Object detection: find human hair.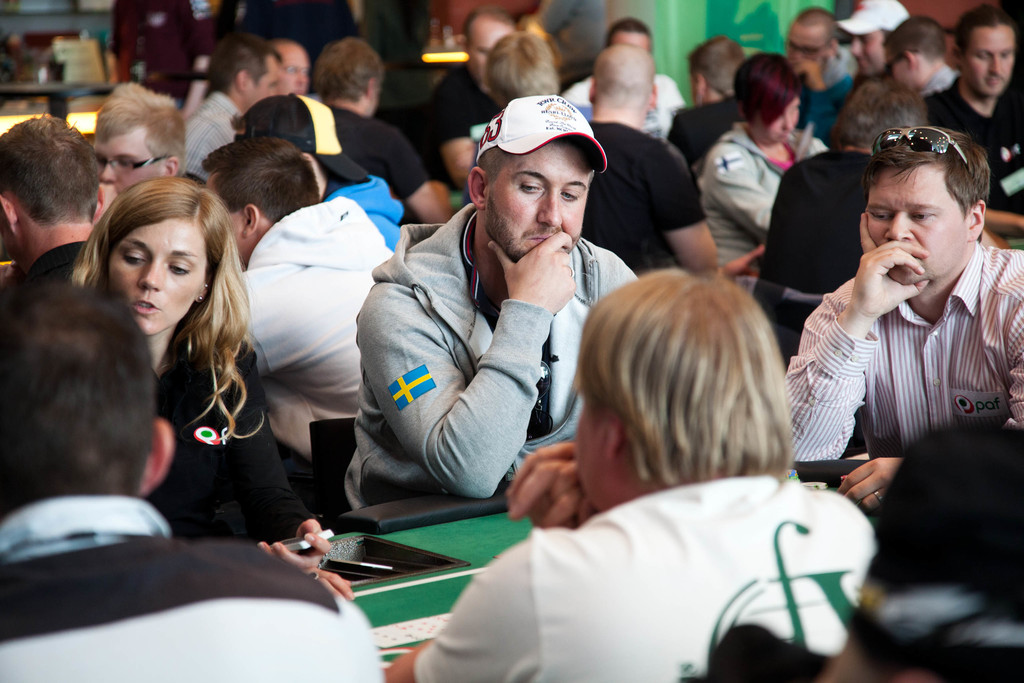
box=[692, 35, 740, 97].
